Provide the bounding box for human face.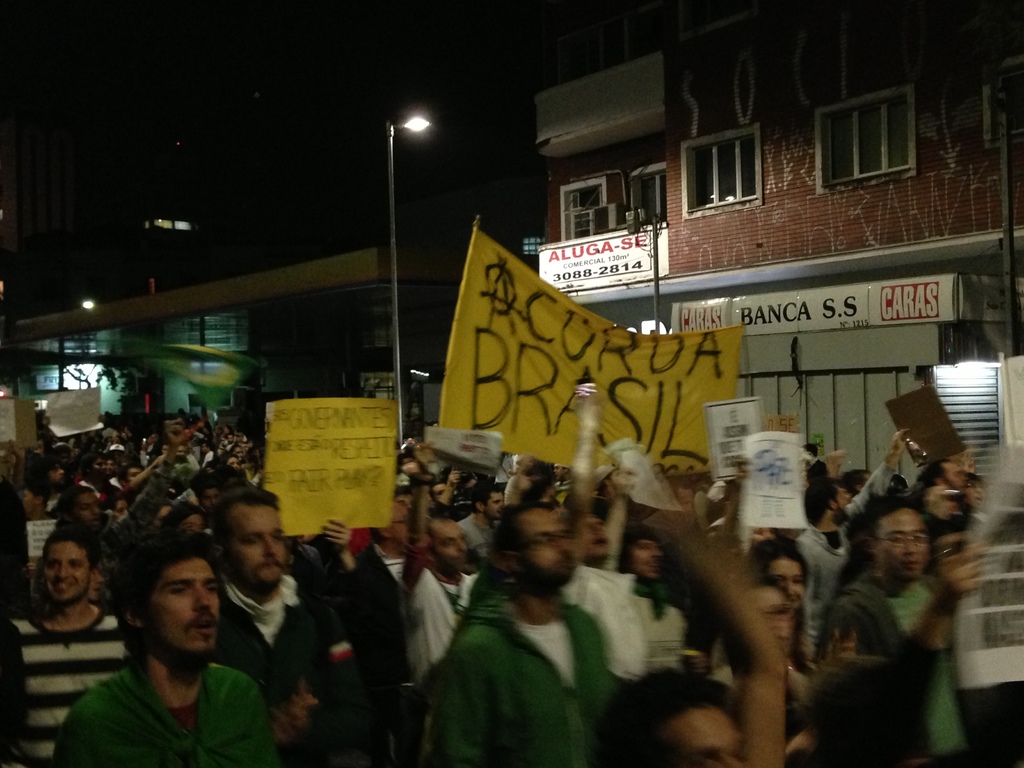
bbox=(484, 490, 509, 521).
